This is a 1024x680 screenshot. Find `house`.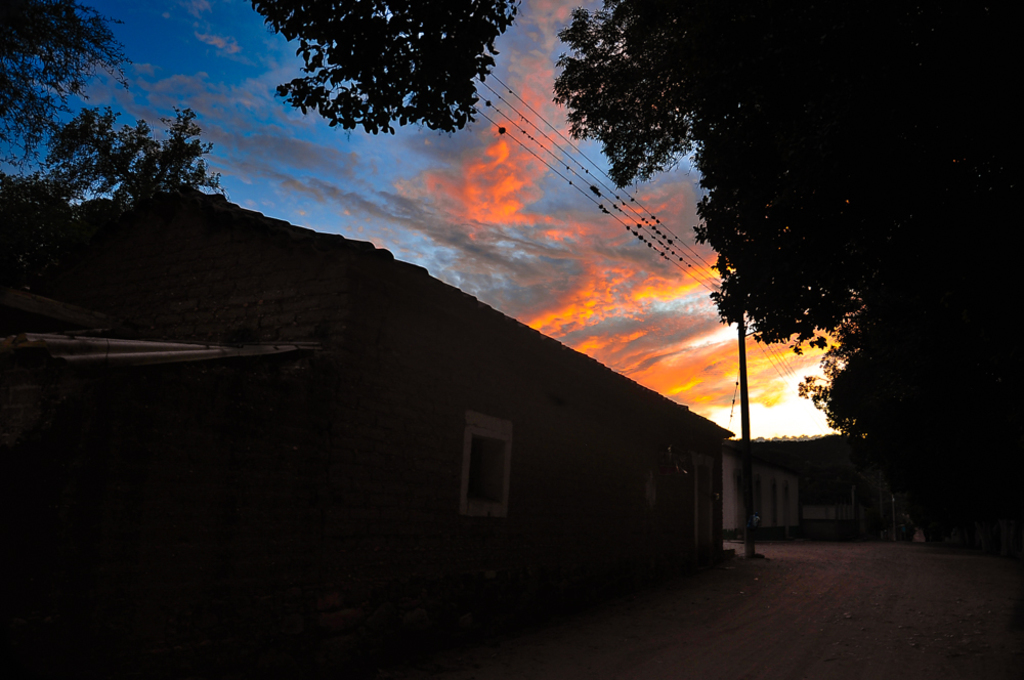
Bounding box: bbox(84, 261, 746, 536).
